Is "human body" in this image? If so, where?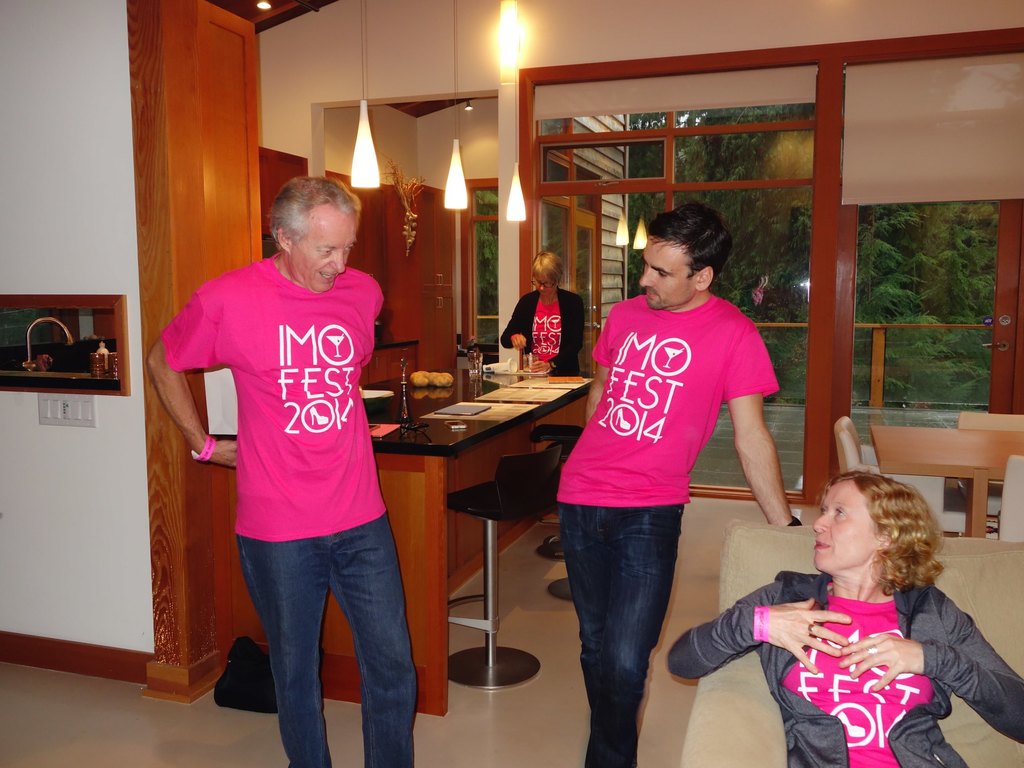
Yes, at select_region(545, 207, 797, 767).
